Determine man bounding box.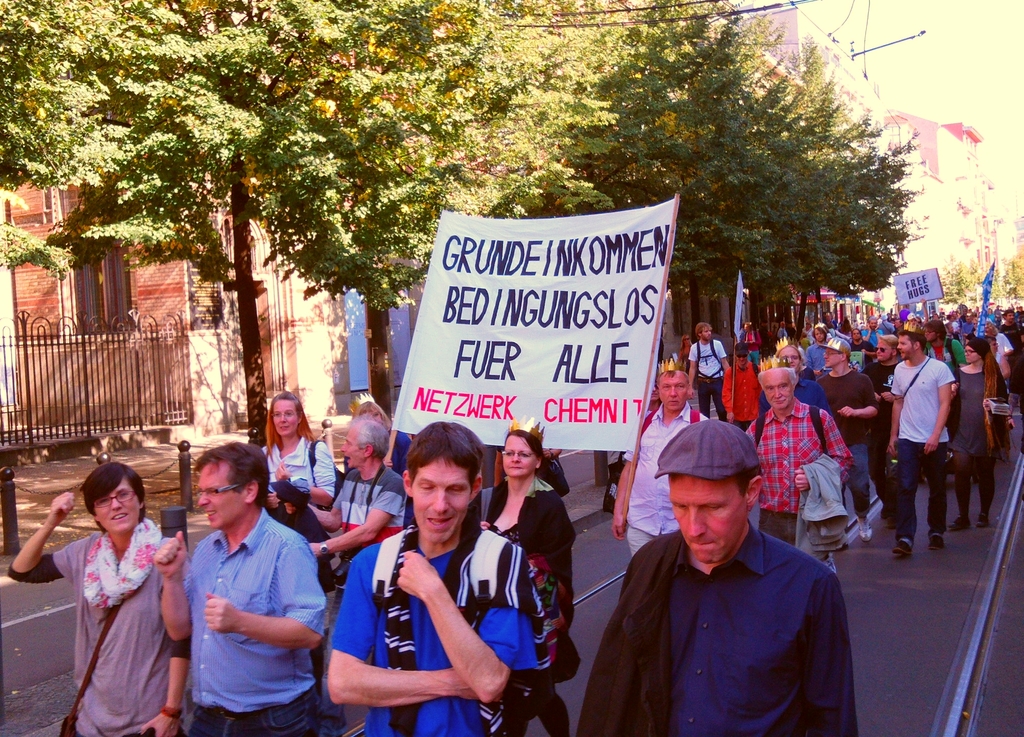
Determined: 589 418 877 736.
